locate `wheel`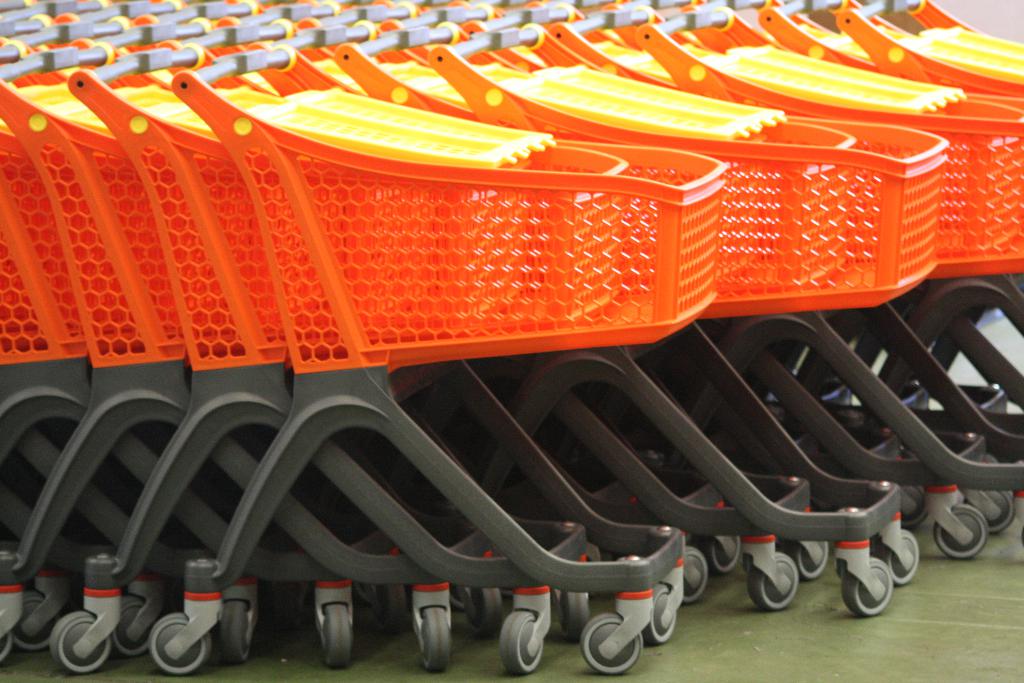
<box>563,593,589,636</box>
